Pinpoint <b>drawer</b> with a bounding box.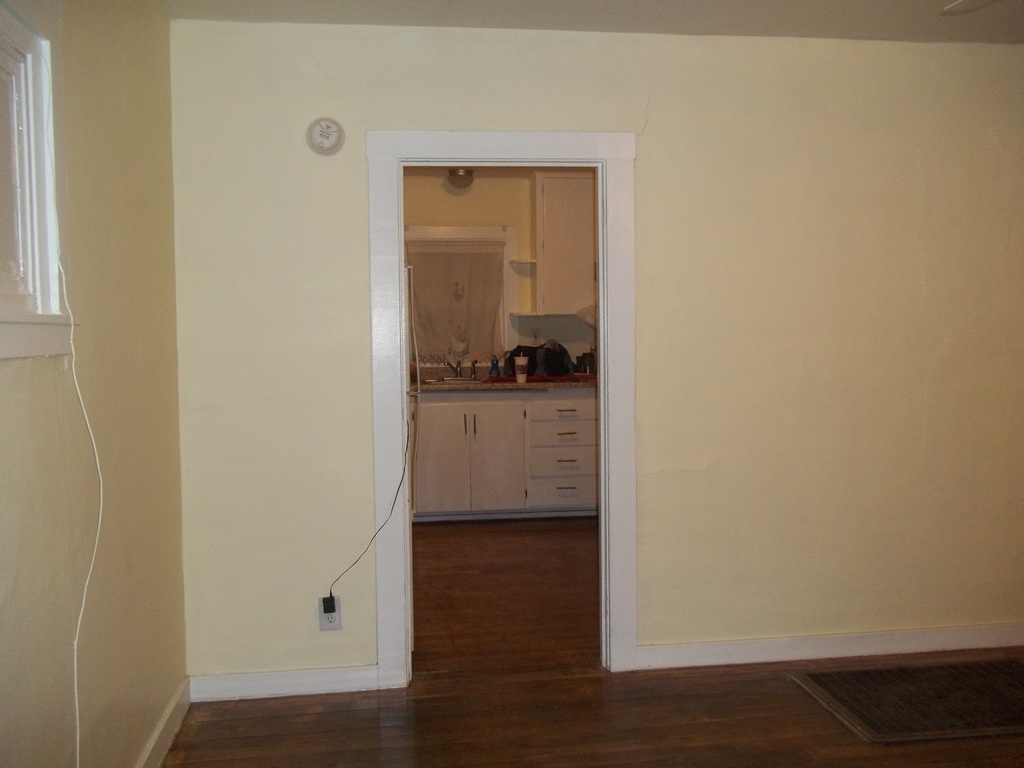
crop(529, 418, 597, 446).
